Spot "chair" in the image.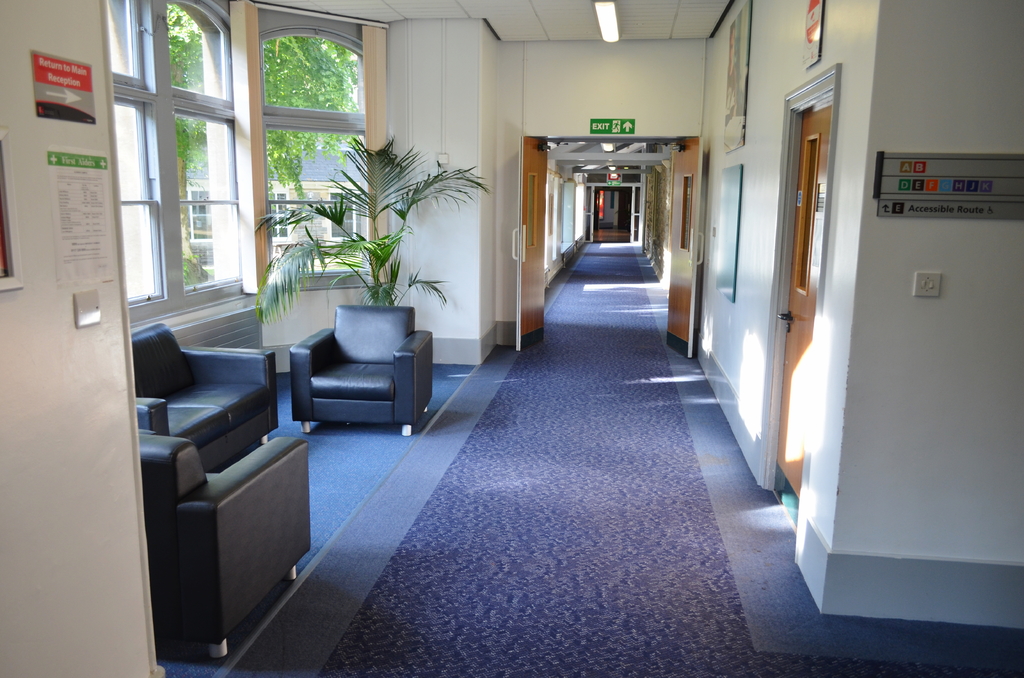
"chair" found at 120:428:305:656.
